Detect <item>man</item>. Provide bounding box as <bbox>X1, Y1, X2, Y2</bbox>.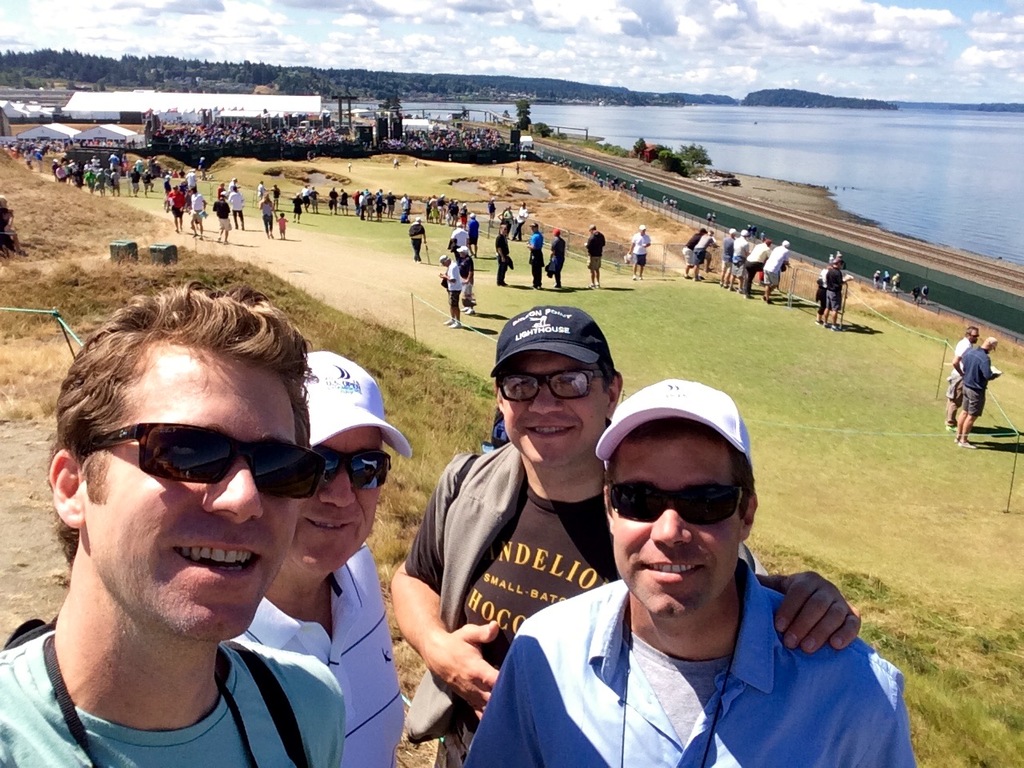
<bbox>494, 218, 516, 288</bbox>.
